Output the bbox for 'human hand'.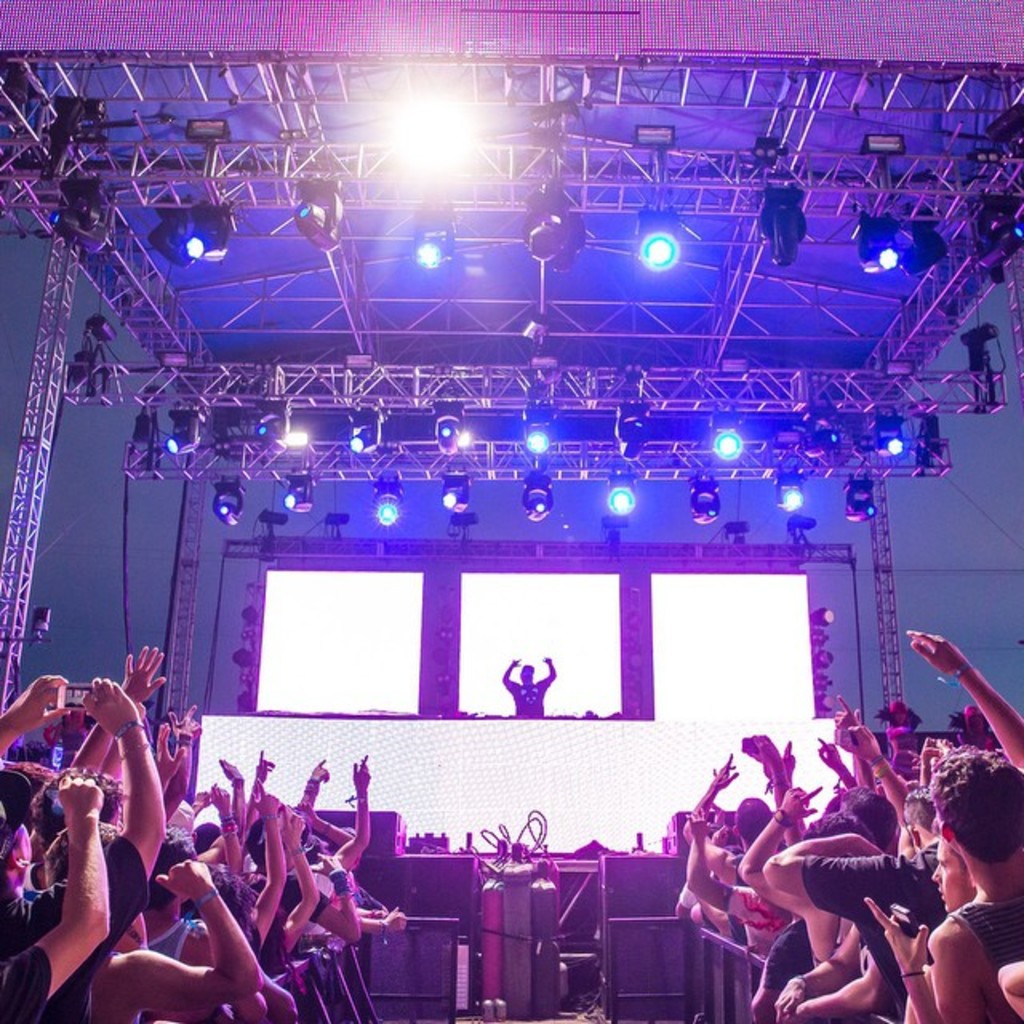
(left=850, top=726, right=883, bottom=762).
